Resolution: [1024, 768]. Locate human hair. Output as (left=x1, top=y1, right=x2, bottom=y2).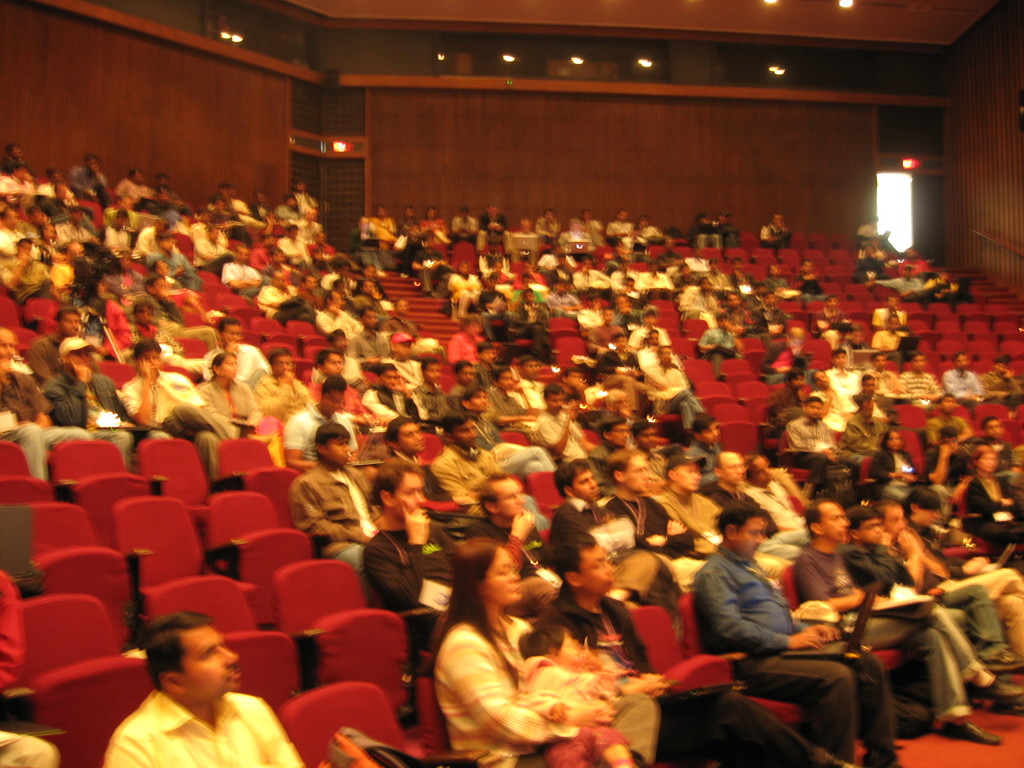
(left=54, top=304, right=79, bottom=320).
